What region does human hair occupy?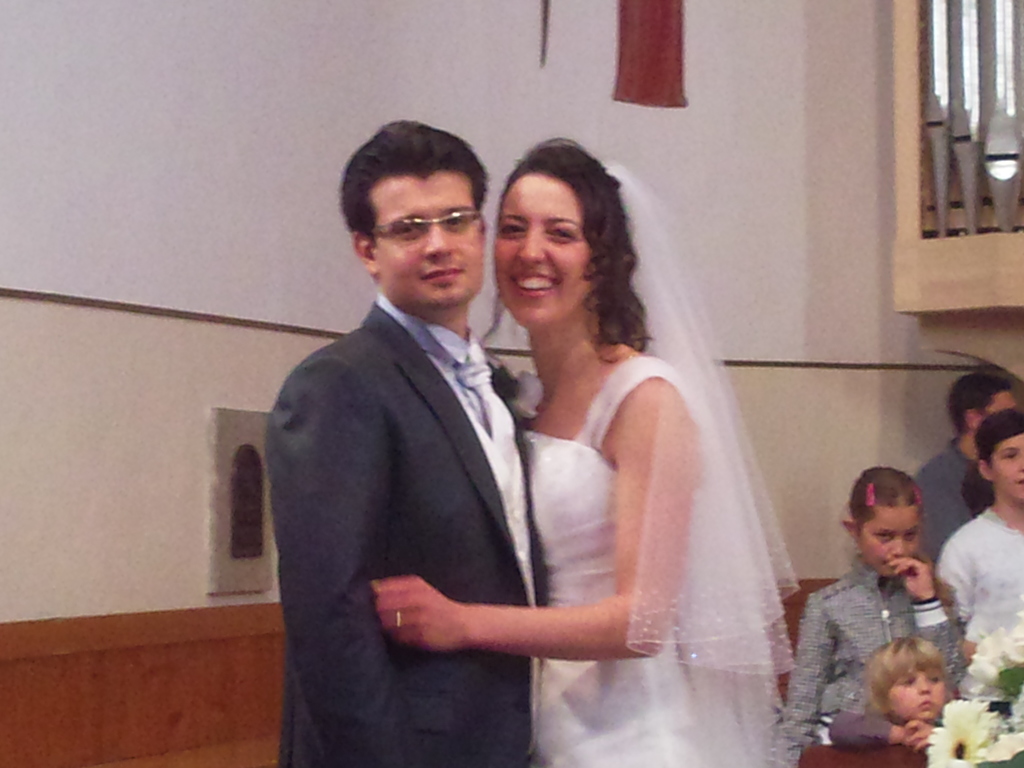
844, 468, 960, 608.
